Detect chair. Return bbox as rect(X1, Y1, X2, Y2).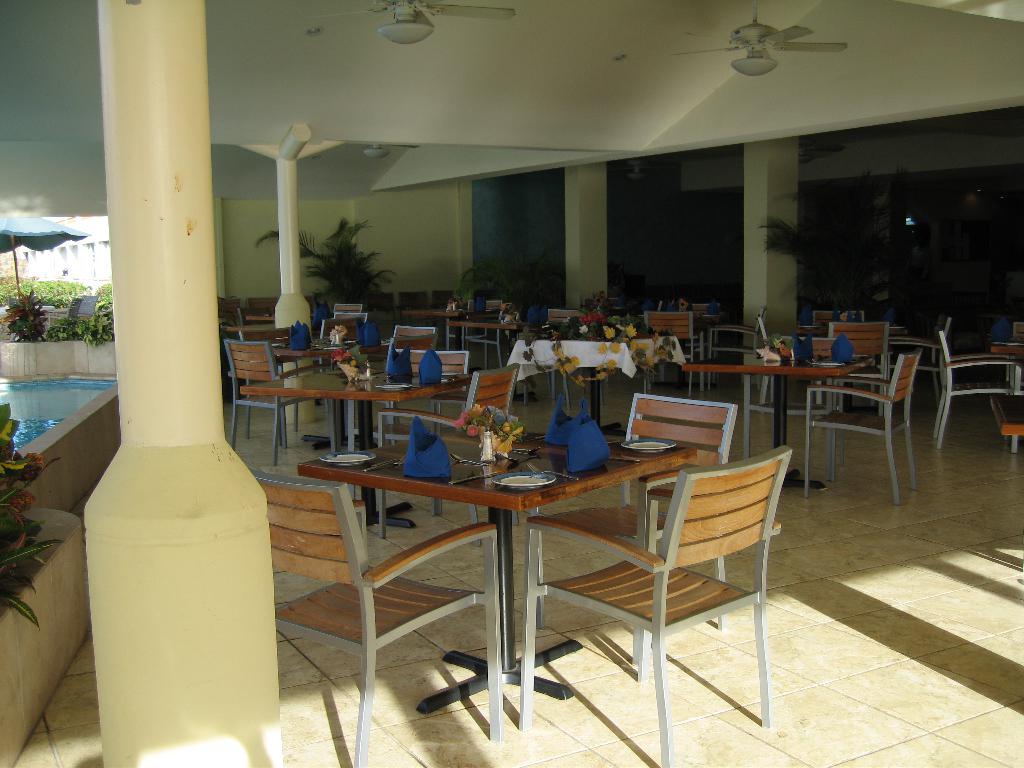
rect(394, 324, 439, 352).
